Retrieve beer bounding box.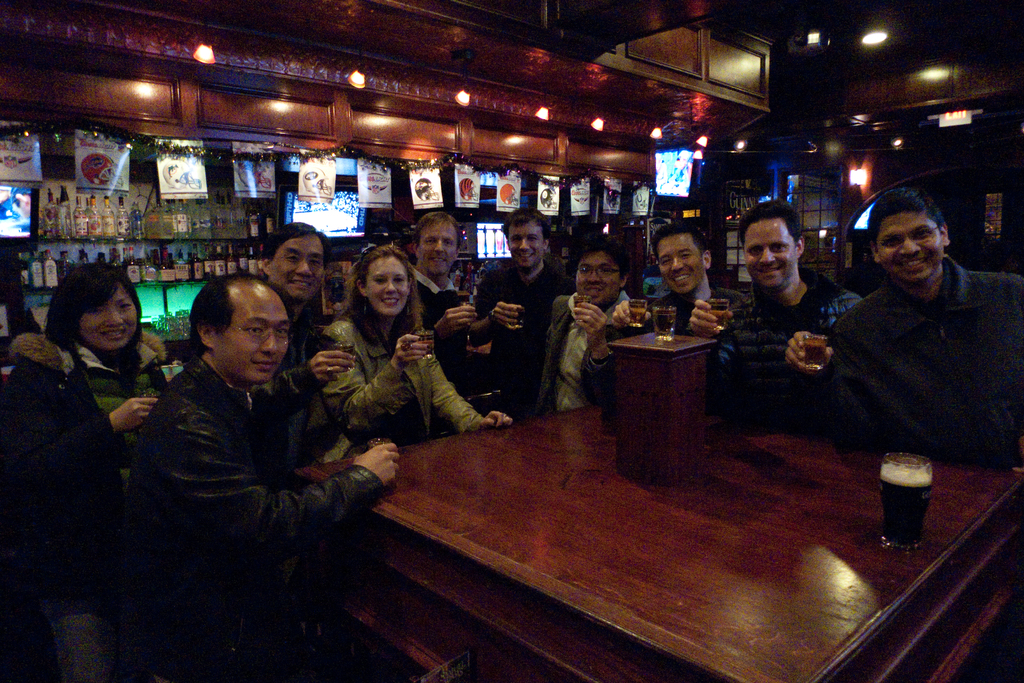
Bounding box: 875:464:934:549.
